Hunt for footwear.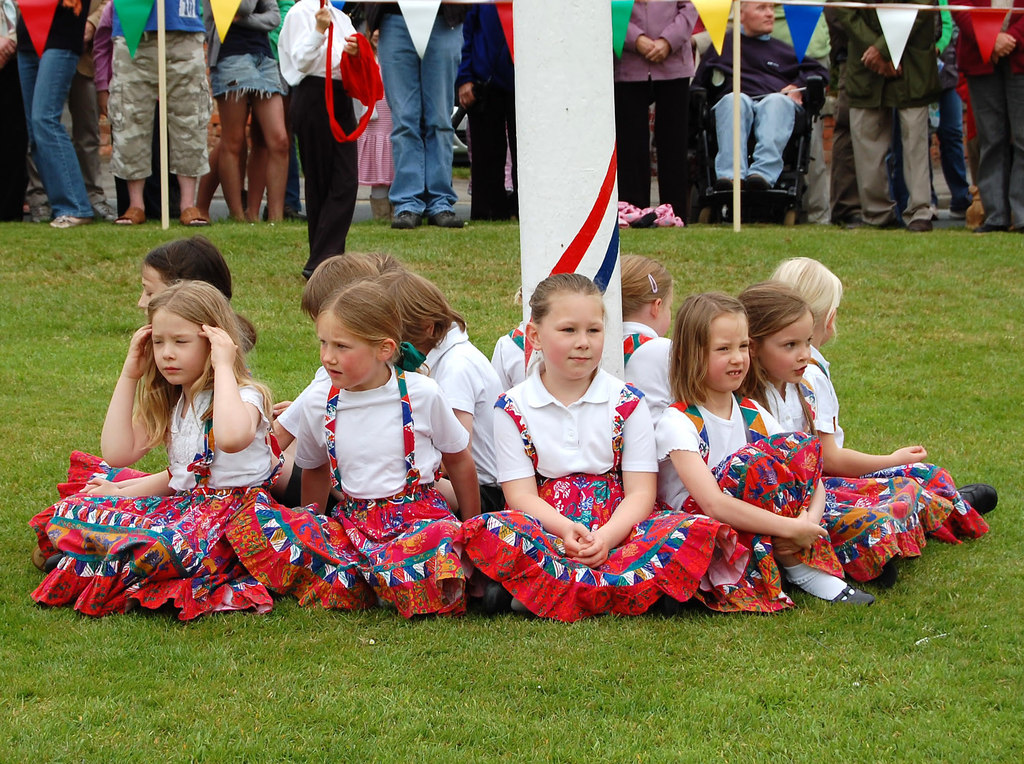
Hunted down at (x1=89, y1=200, x2=121, y2=220).
